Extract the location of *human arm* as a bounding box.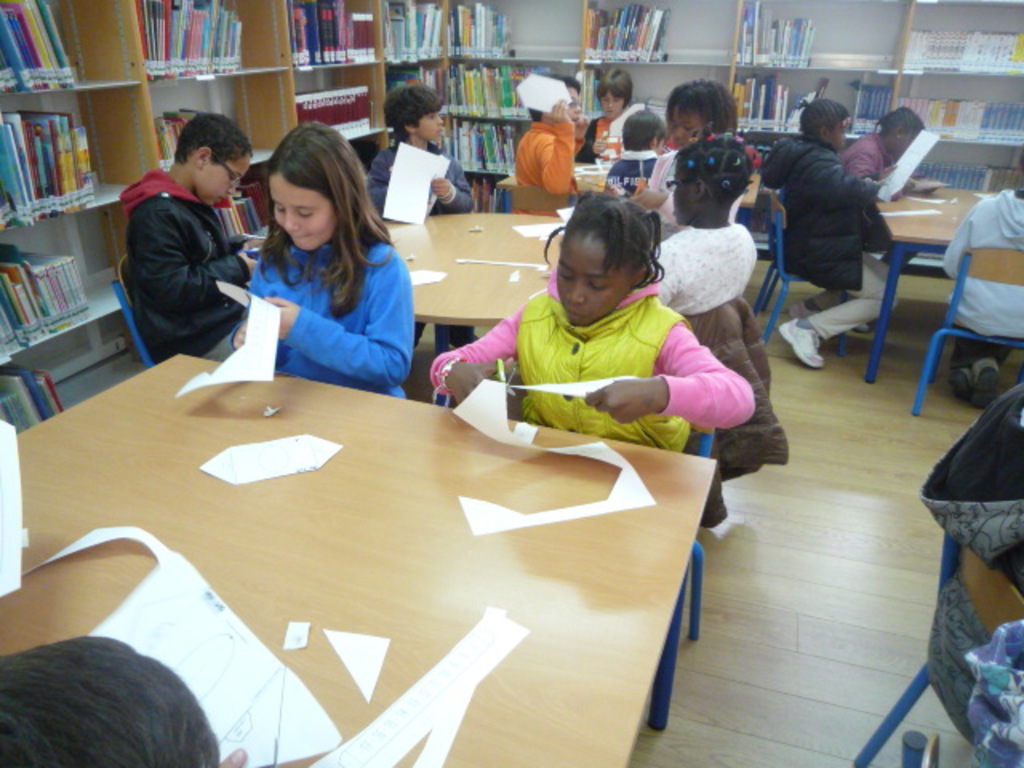
(421,154,472,219).
